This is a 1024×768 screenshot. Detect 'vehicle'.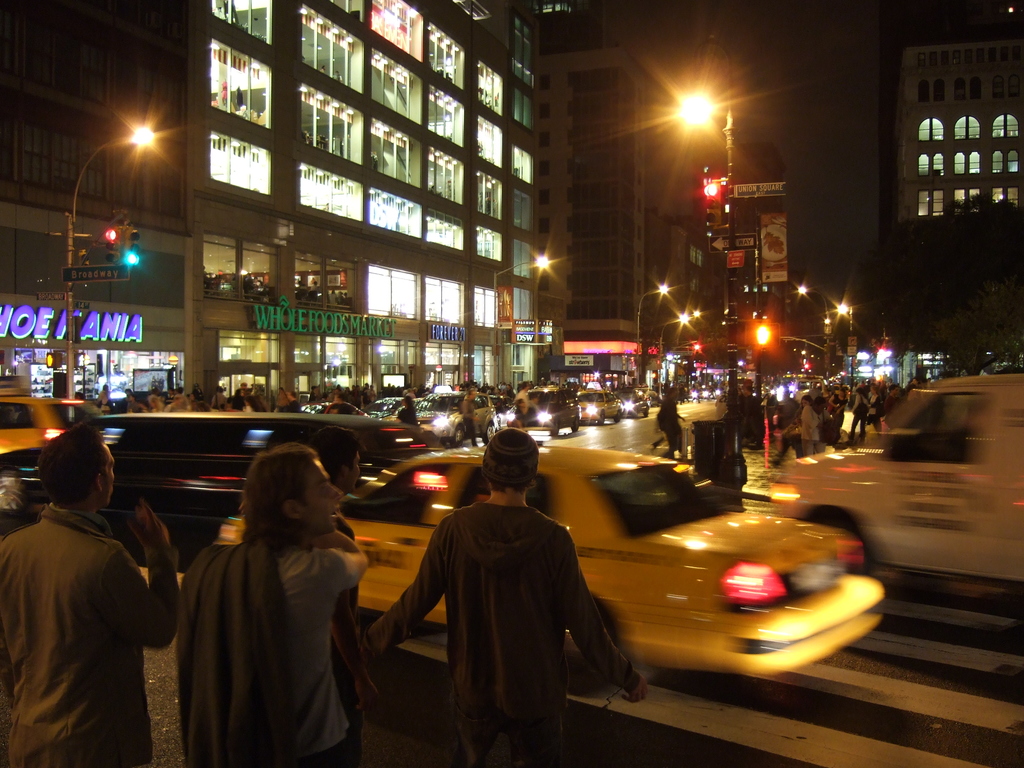
rect(626, 387, 651, 420).
